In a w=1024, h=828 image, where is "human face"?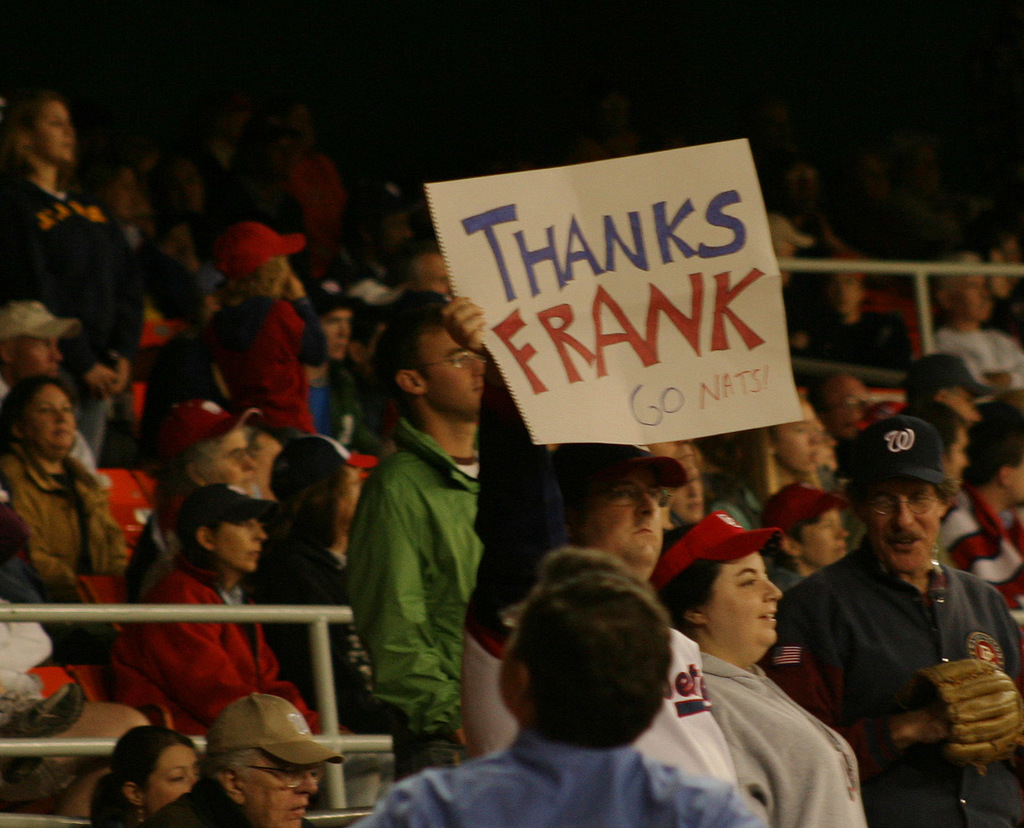
{"x1": 860, "y1": 476, "x2": 940, "y2": 573}.
